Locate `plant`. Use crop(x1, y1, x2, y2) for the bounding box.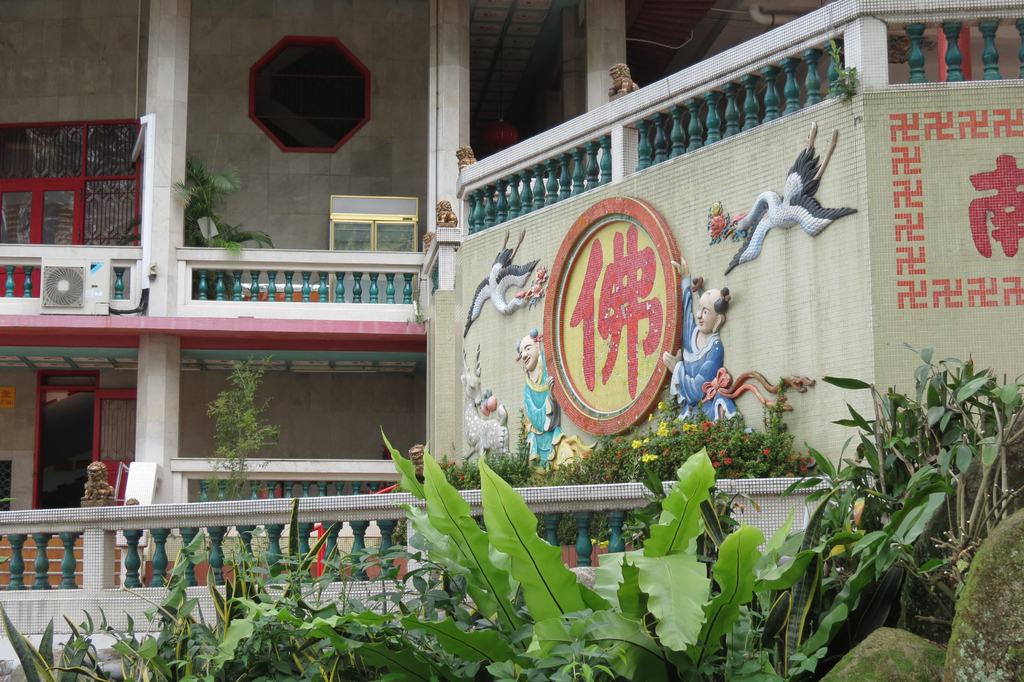
crop(829, 35, 851, 97).
